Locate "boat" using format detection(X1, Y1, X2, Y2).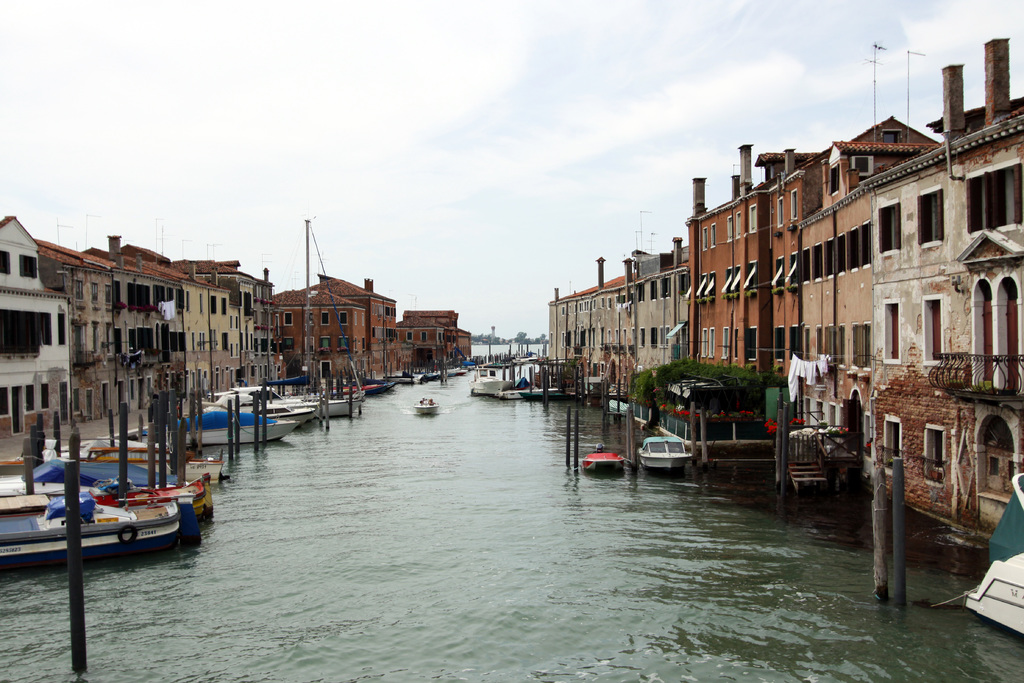
detection(84, 440, 220, 486).
